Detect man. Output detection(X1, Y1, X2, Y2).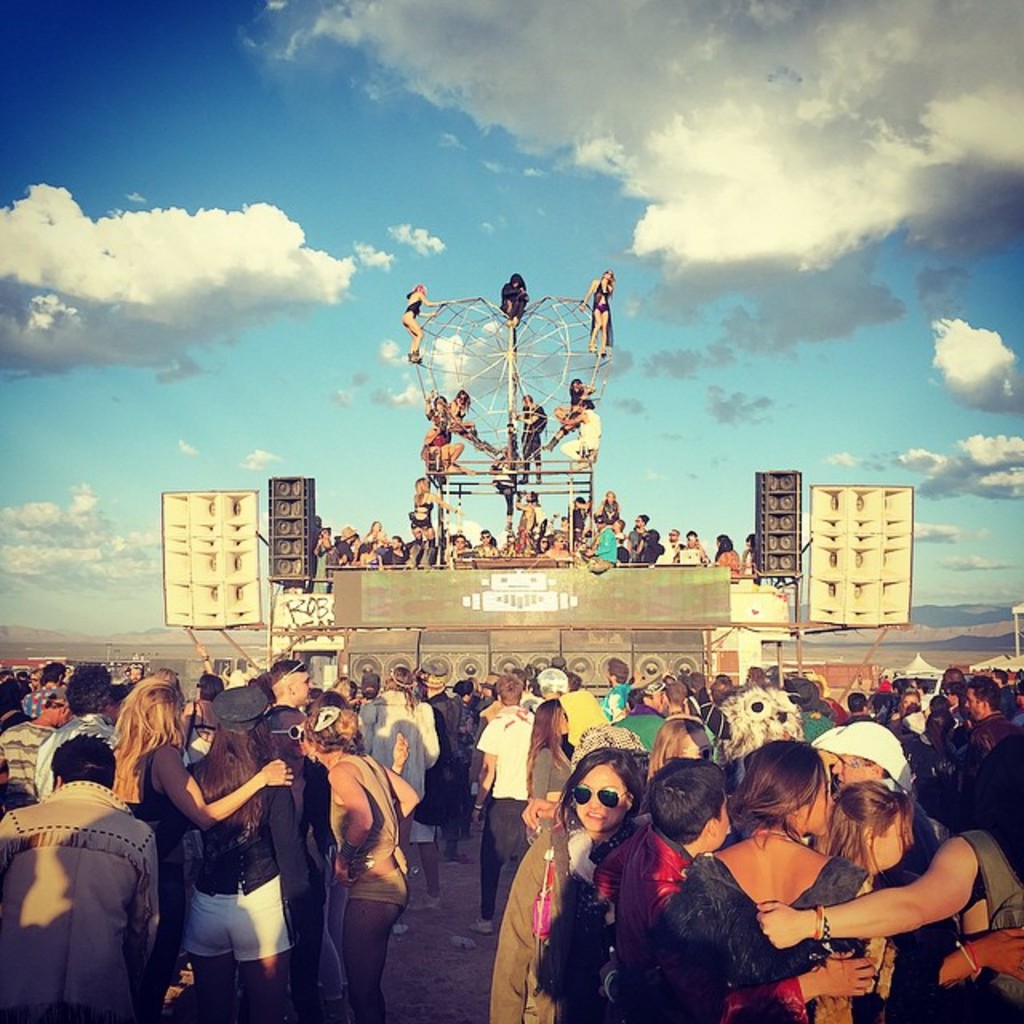
detection(678, 525, 712, 566).
